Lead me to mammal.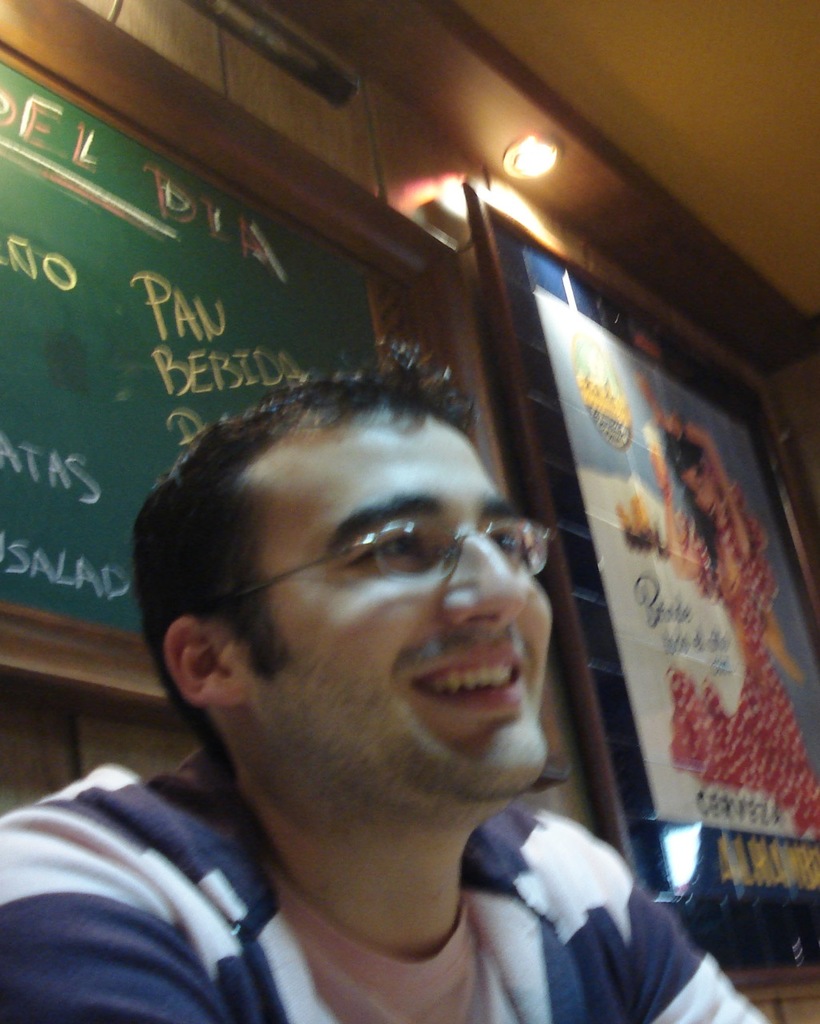
Lead to crop(50, 260, 730, 955).
